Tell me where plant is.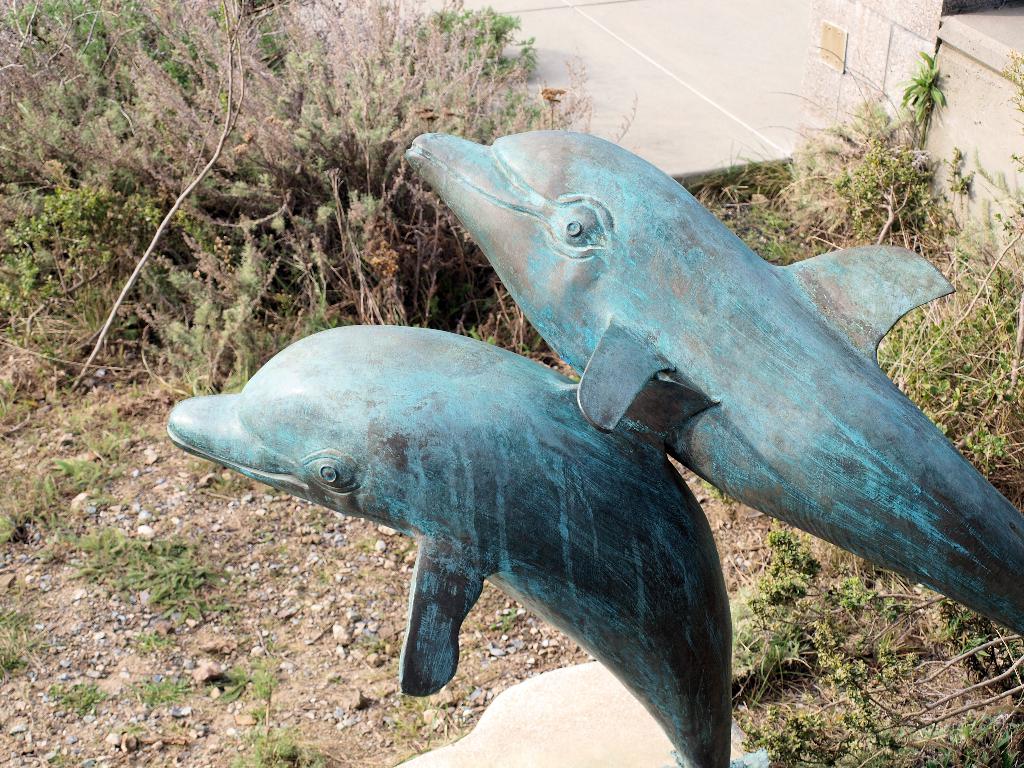
plant is at x1=50, y1=669, x2=108, y2=710.
